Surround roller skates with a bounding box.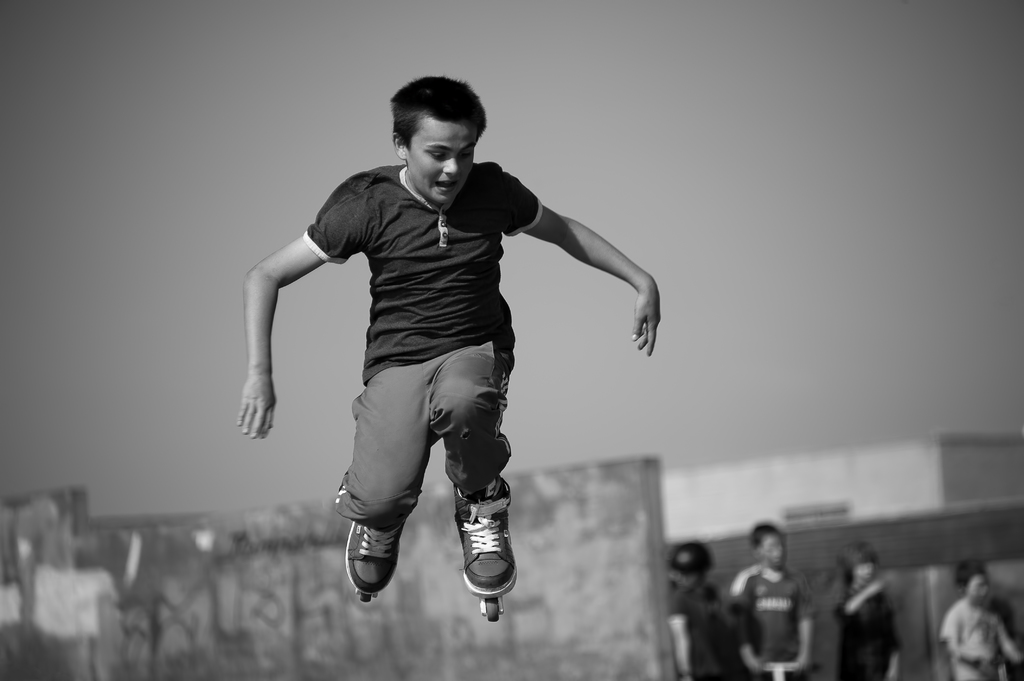
(451, 469, 520, 625).
